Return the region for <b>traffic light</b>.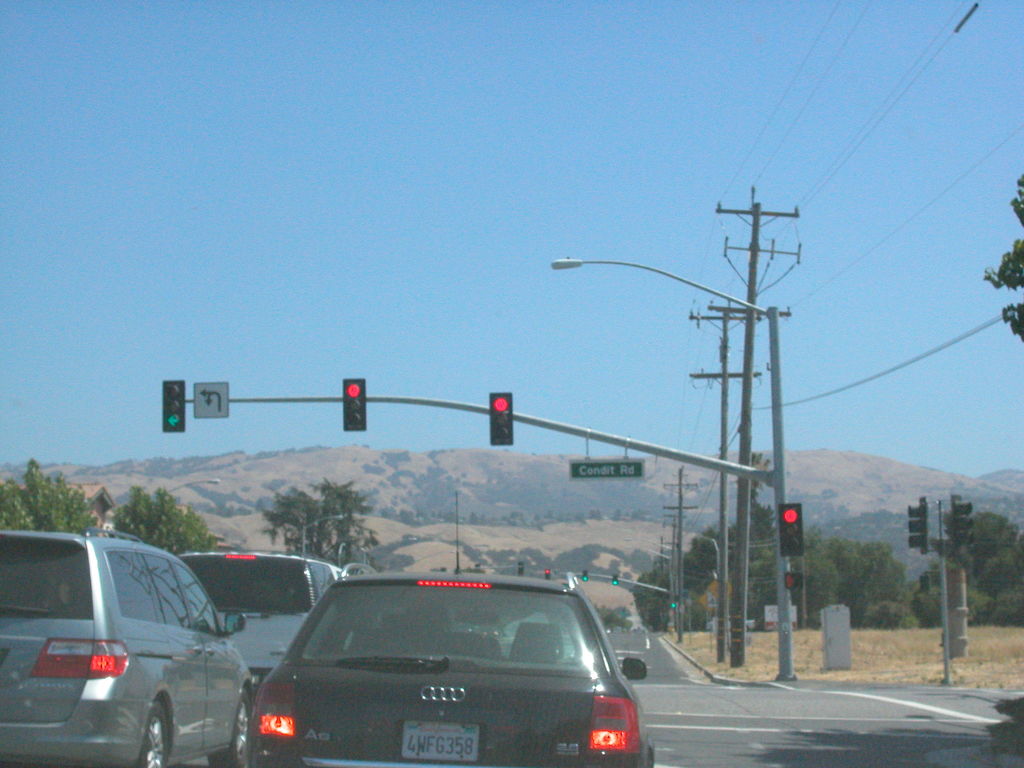
159,378,186,431.
